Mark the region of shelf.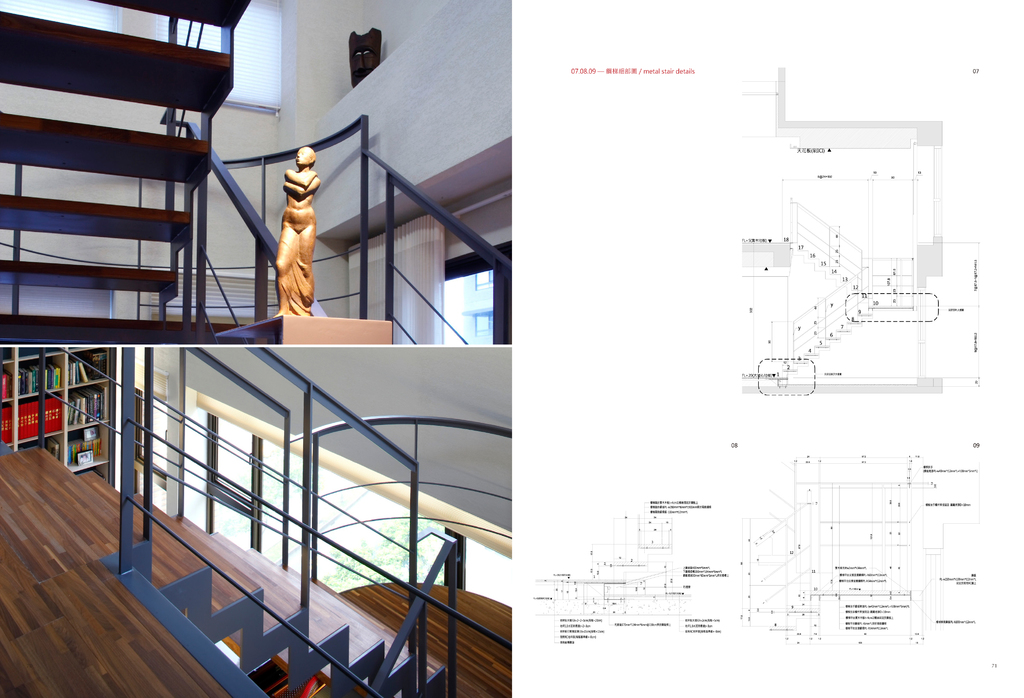
Region: (x1=0, y1=342, x2=121, y2=487).
